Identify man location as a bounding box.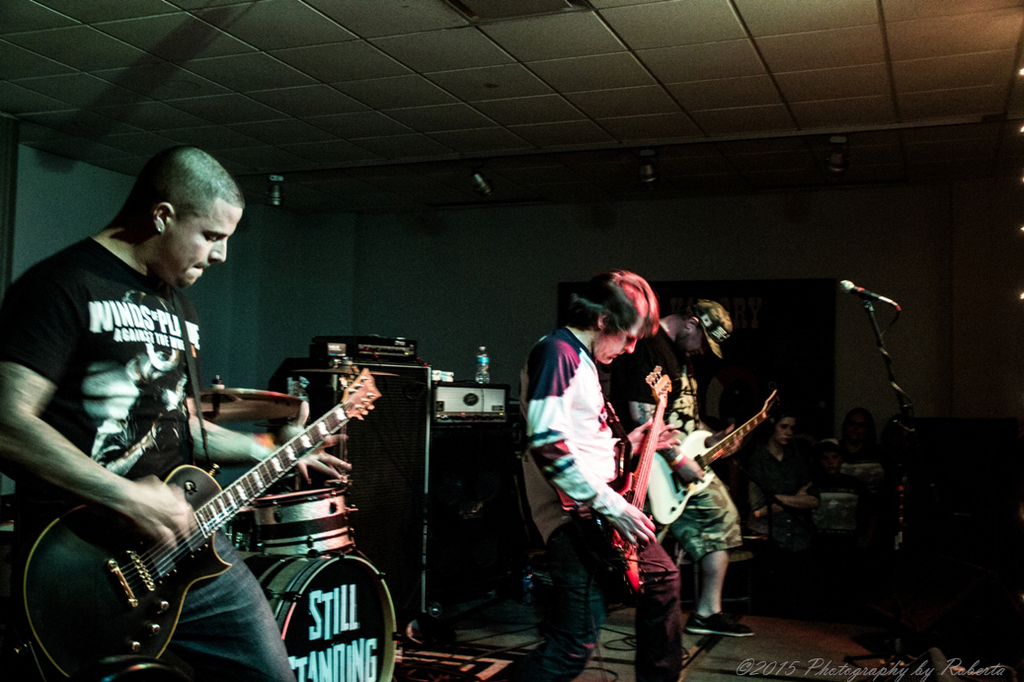
bbox=[6, 145, 283, 636].
